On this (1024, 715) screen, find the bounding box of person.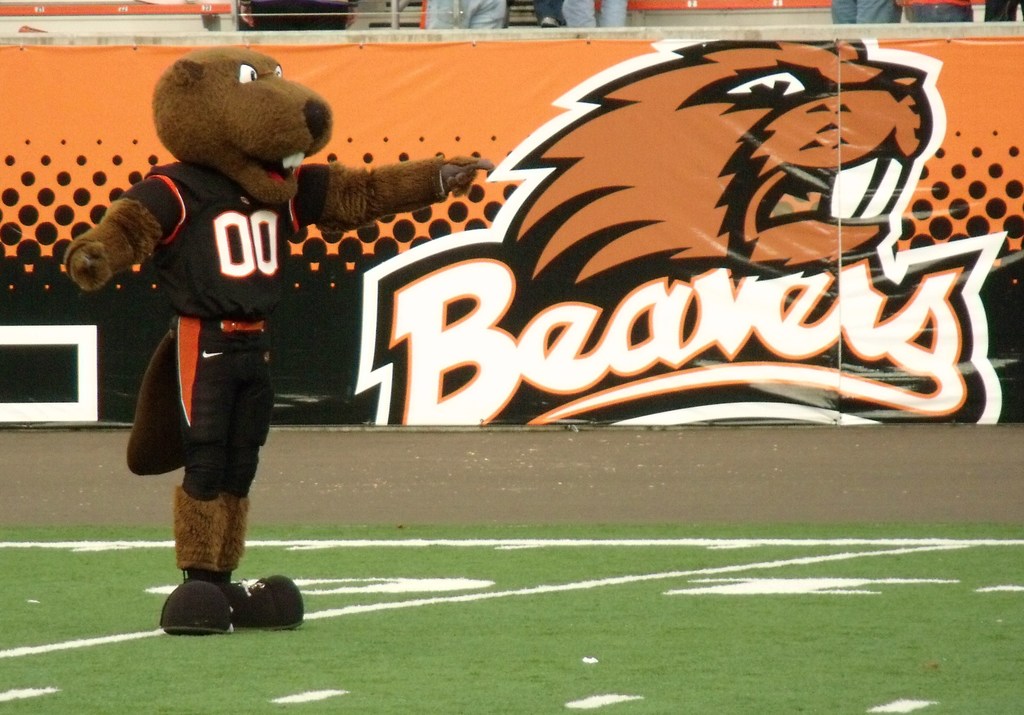
Bounding box: select_region(905, 0, 1009, 23).
